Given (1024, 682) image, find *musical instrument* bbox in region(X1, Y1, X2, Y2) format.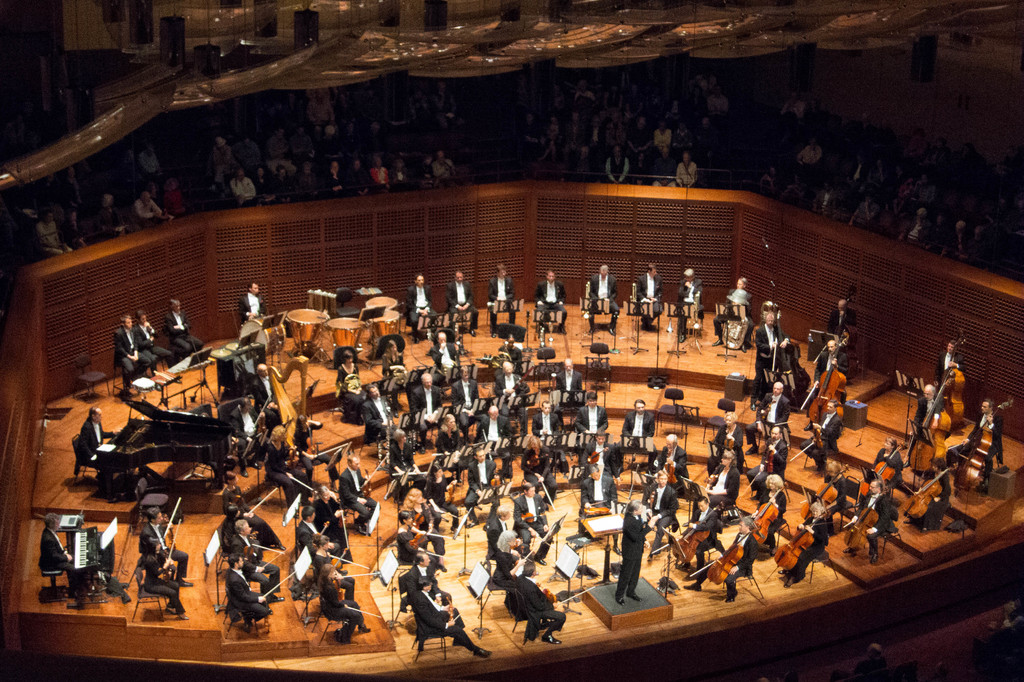
region(578, 497, 621, 522).
